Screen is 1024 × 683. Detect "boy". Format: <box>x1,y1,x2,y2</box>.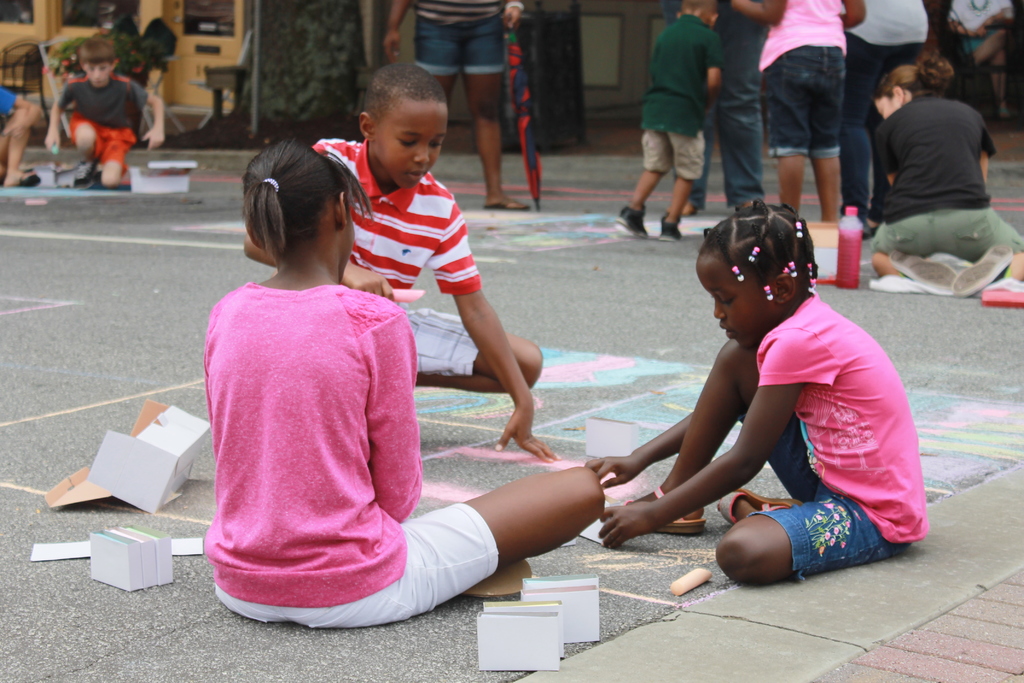
<box>44,39,164,187</box>.
